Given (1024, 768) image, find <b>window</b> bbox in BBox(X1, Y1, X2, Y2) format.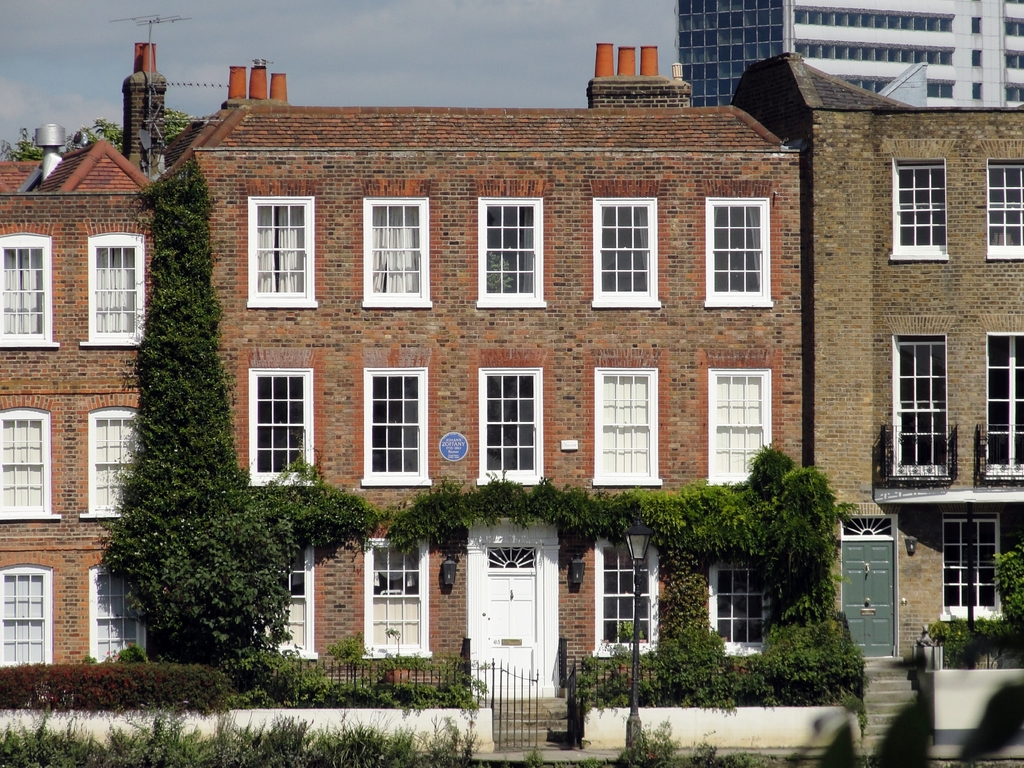
BBox(705, 365, 776, 487).
